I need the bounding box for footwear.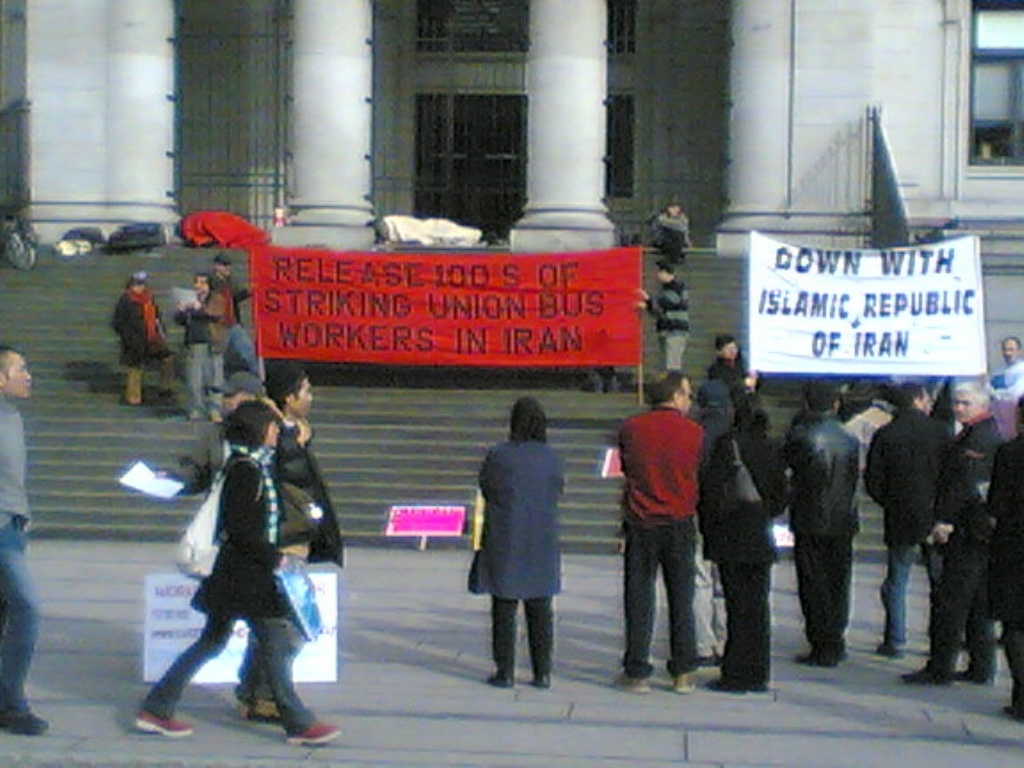
Here it is: locate(526, 675, 550, 692).
